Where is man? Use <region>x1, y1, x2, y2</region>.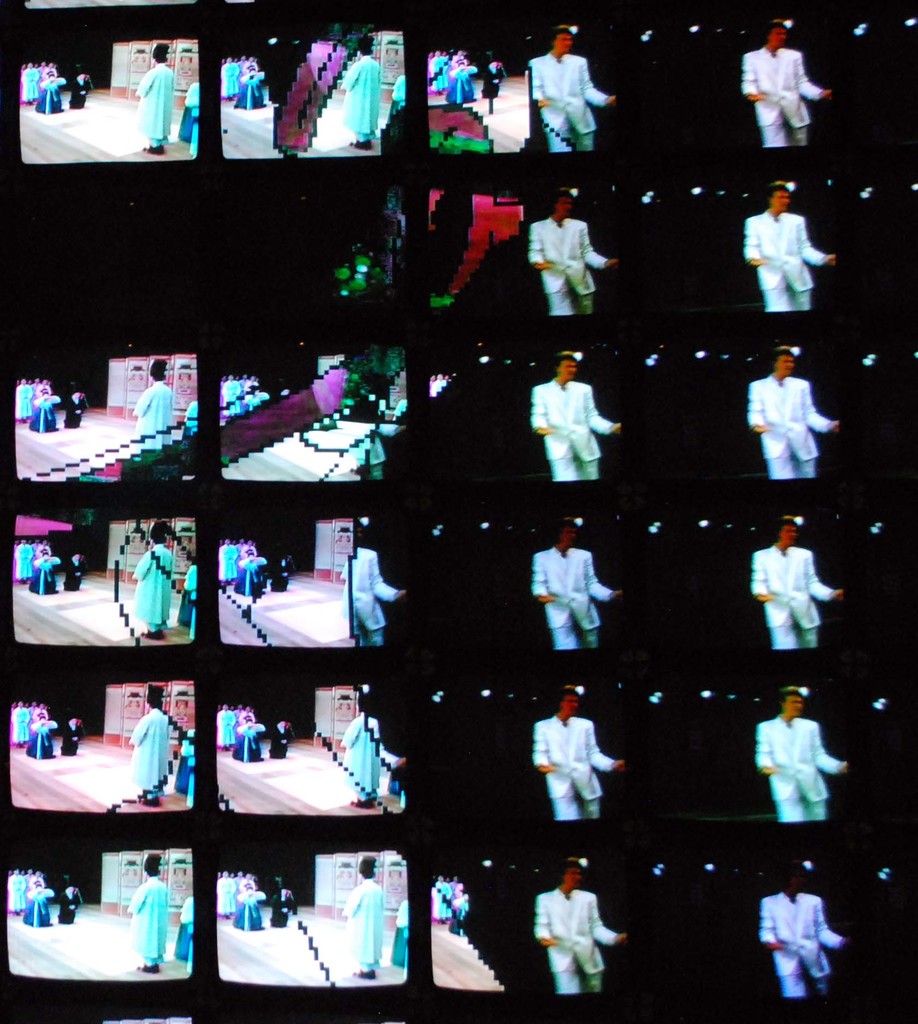
<region>749, 515, 844, 652</region>.
